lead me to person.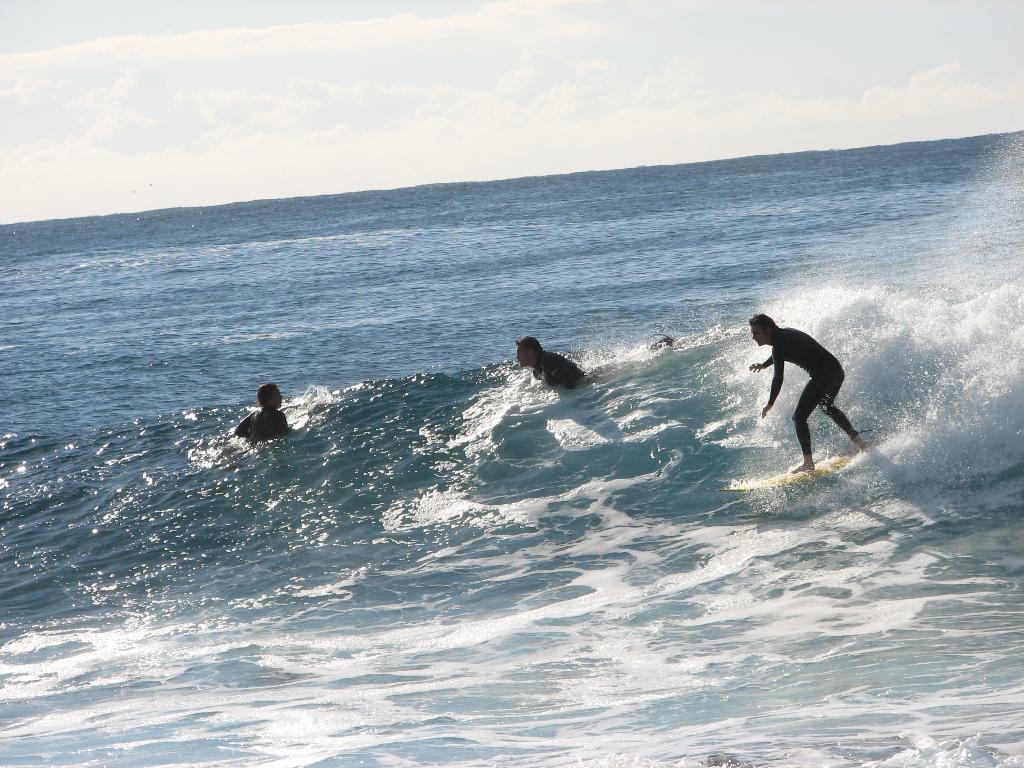
Lead to [515, 332, 583, 385].
